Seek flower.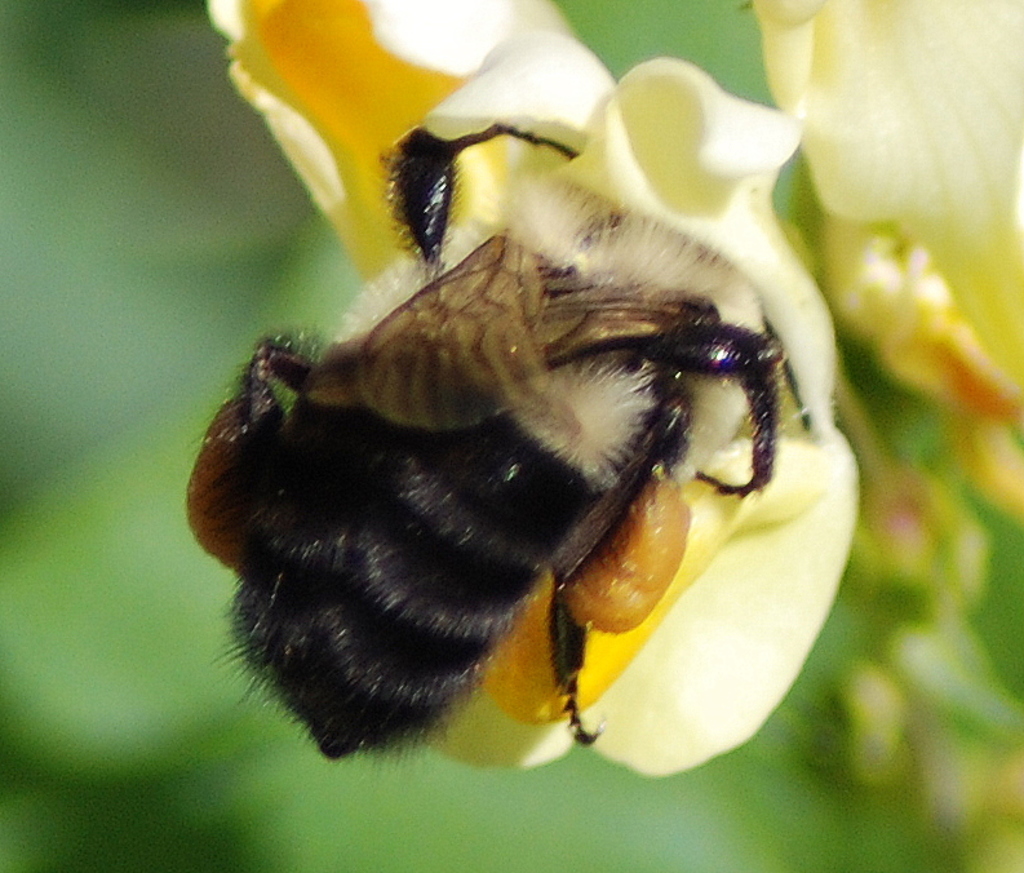
detection(749, 0, 1023, 508).
